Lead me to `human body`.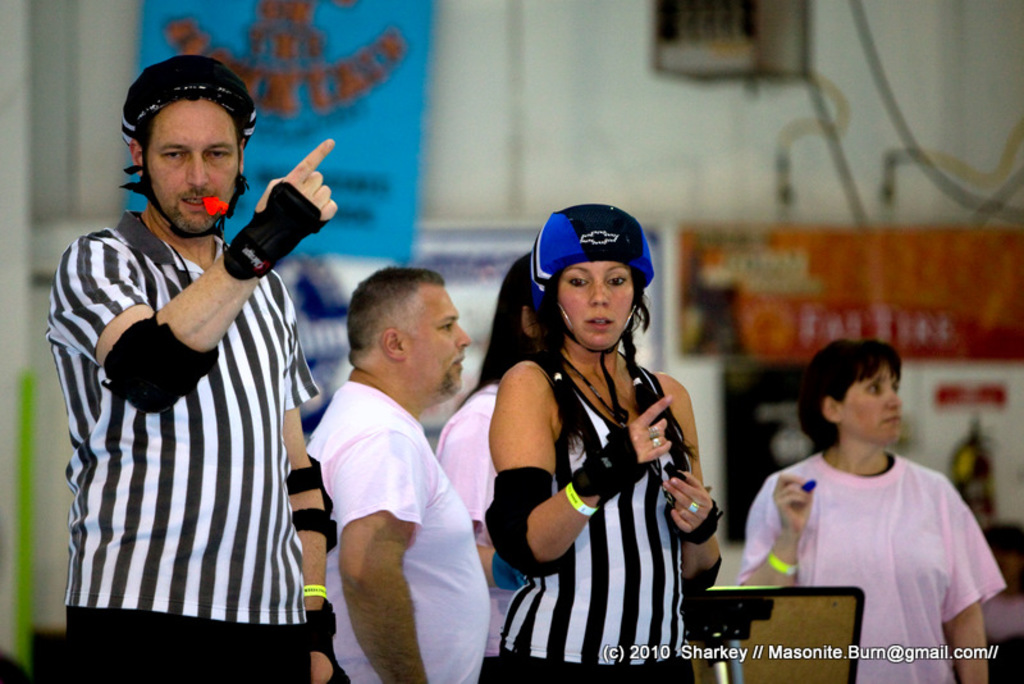
Lead to [left=481, top=348, right=727, bottom=683].
